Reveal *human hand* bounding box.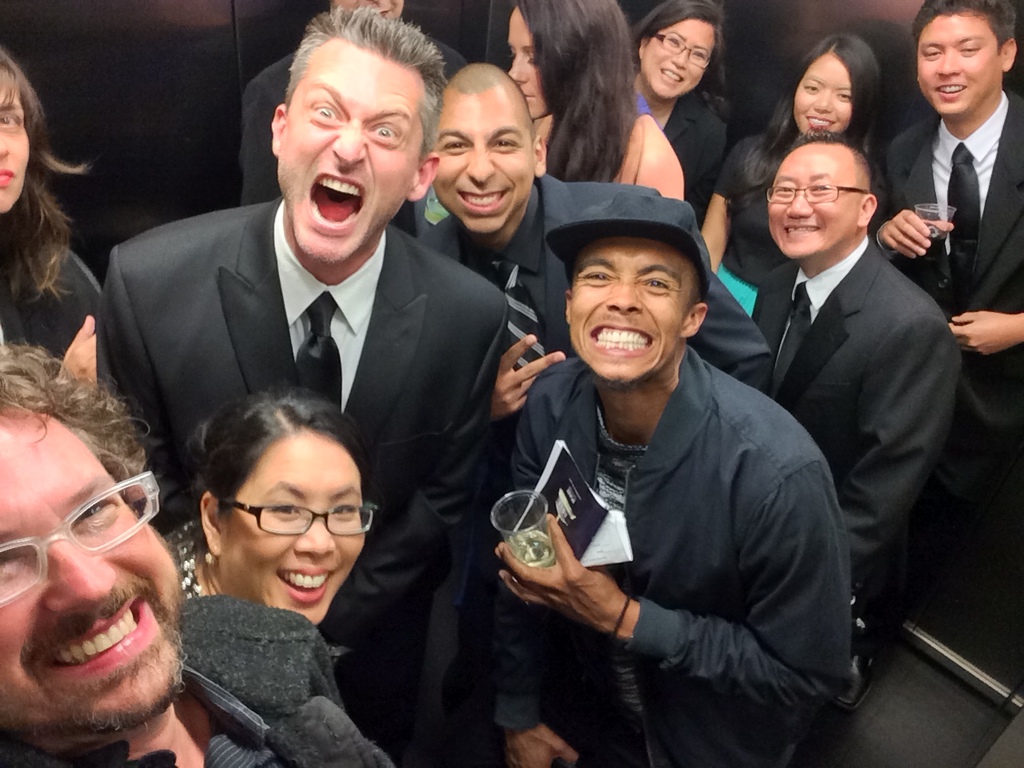
Revealed: Rect(513, 477, 651, 672).
